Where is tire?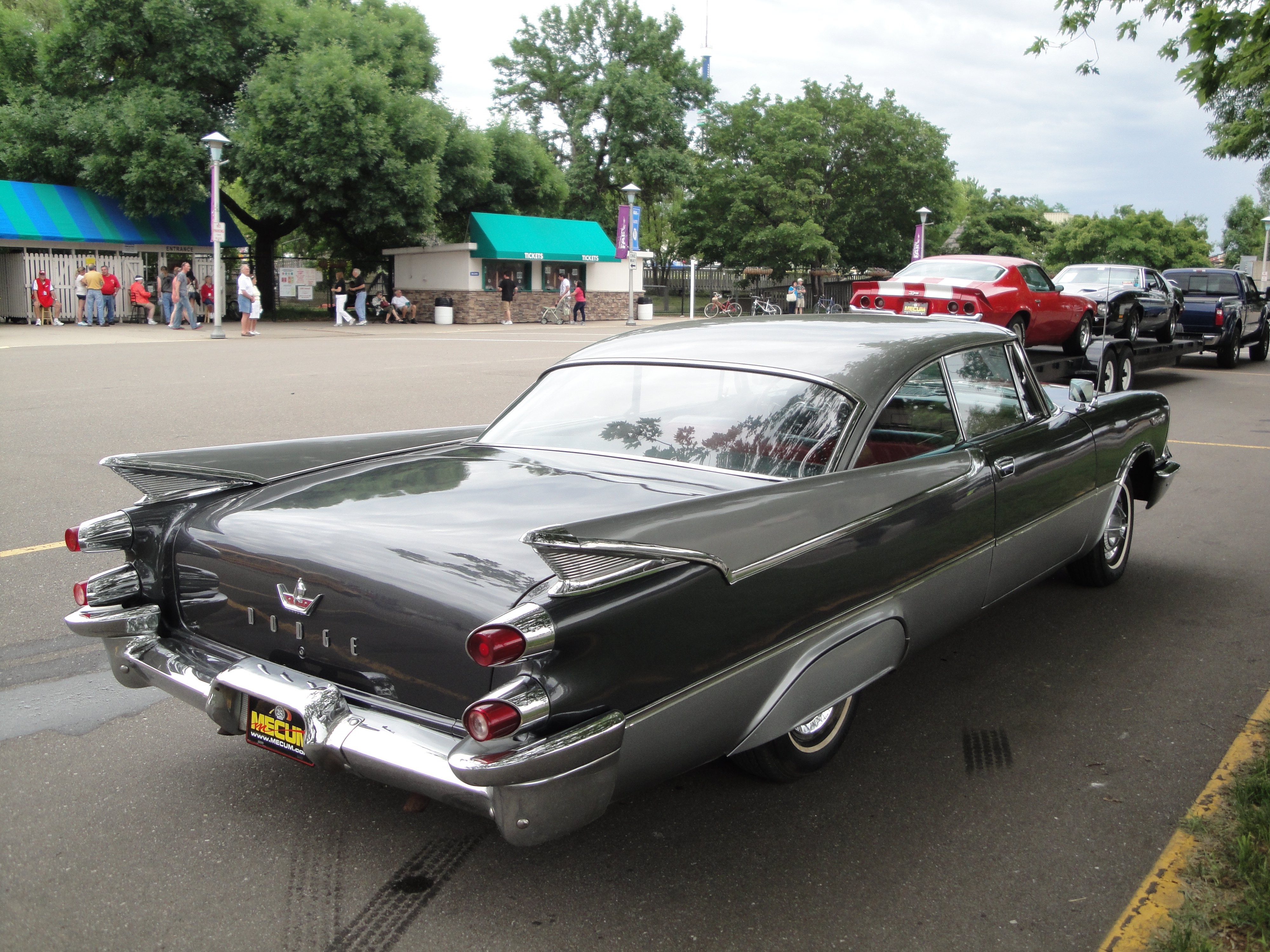
region(238, 221, 275, 247).
